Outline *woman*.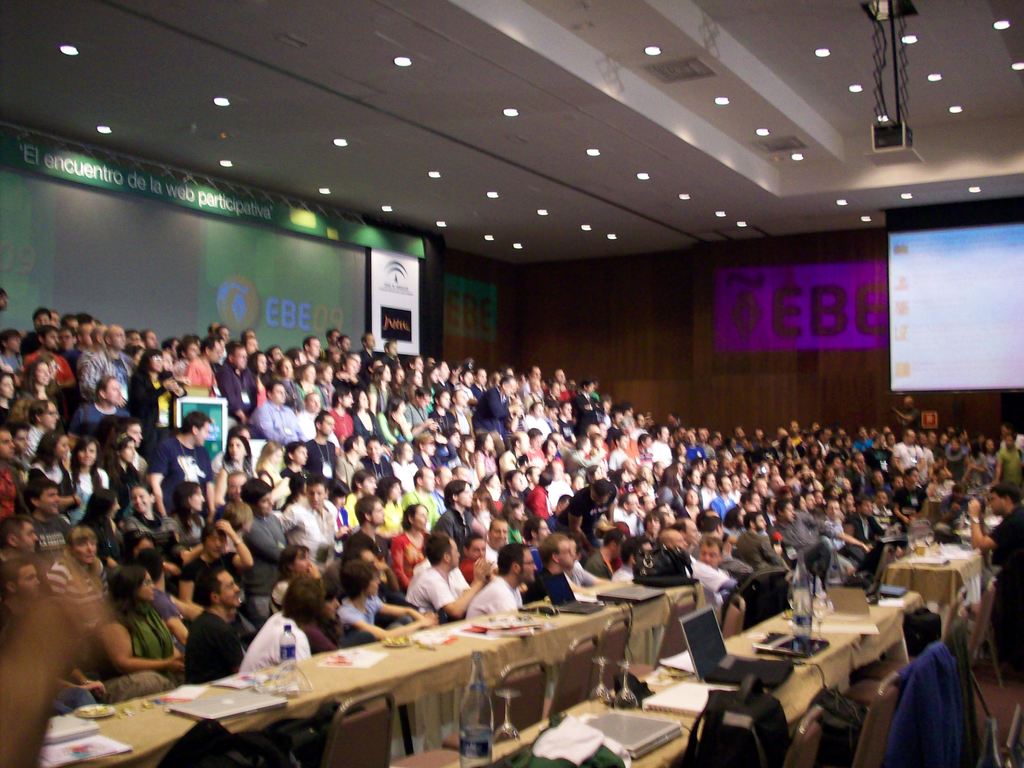
Outline: <bbox>97, 562, 182, 679</bbox>.
